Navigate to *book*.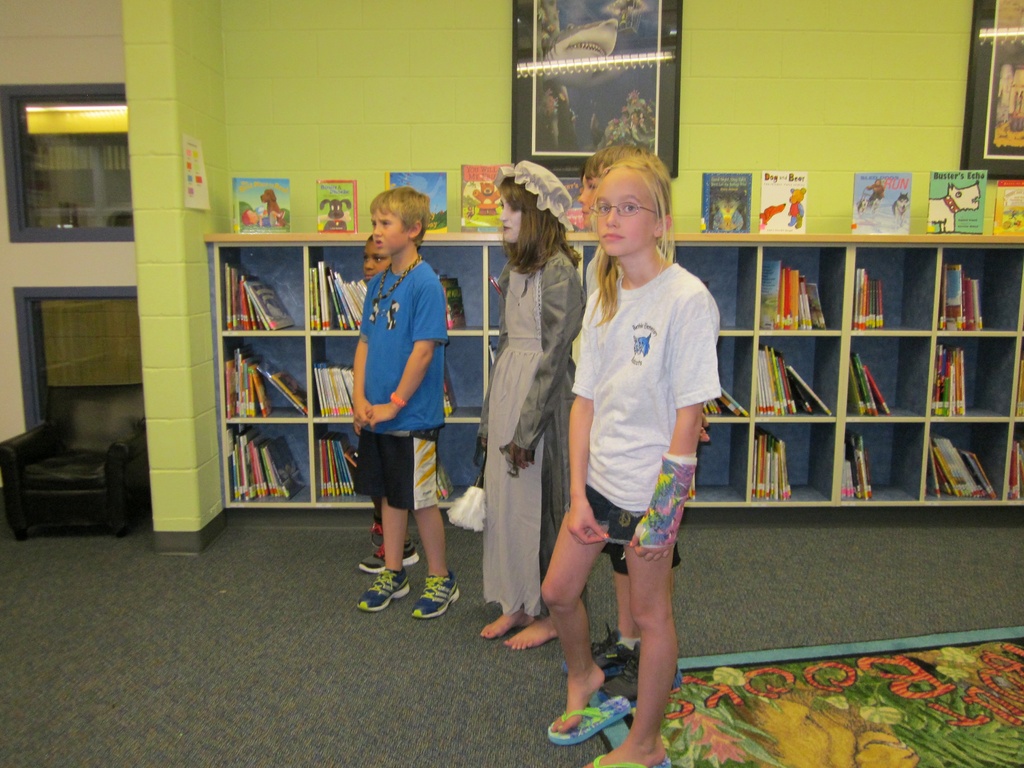
Navigation target: bbox(437, 387, 461, 419).
